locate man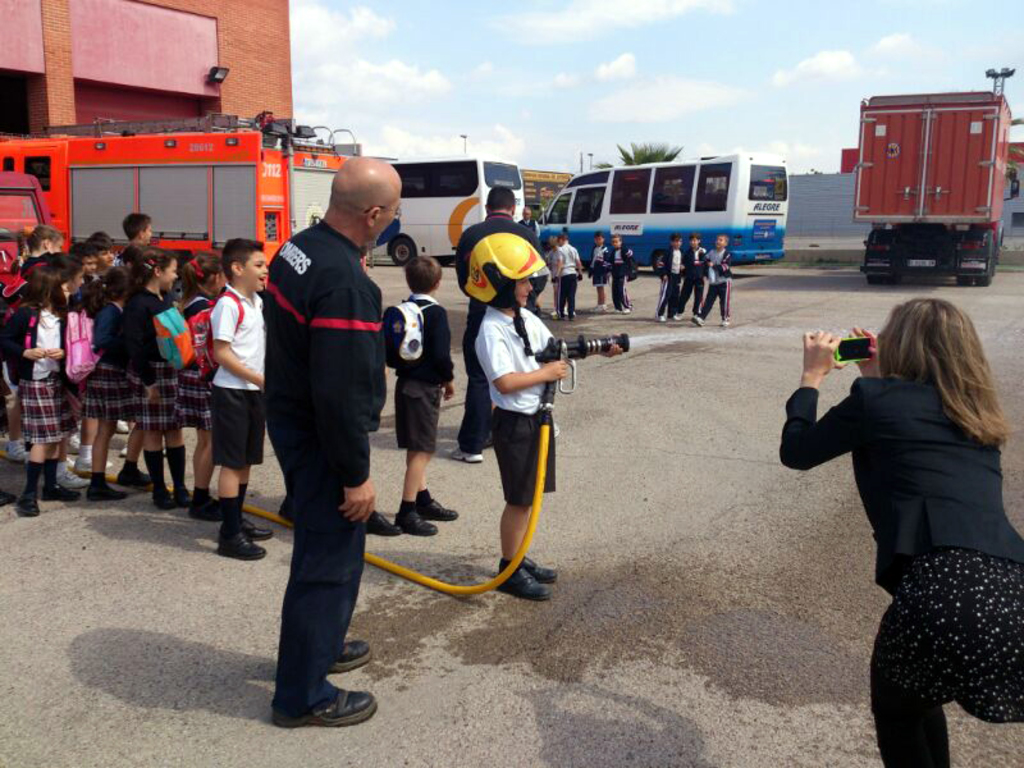
Rect(655, 242, 685, 316)
